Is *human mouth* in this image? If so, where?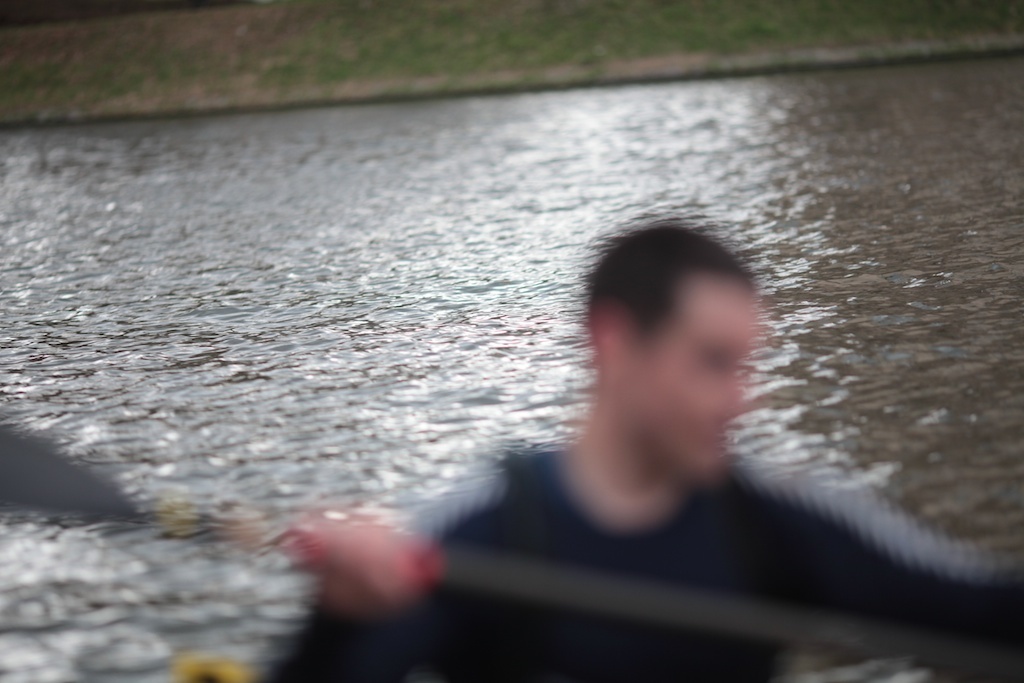
Yes, at 696:432:727:450.
